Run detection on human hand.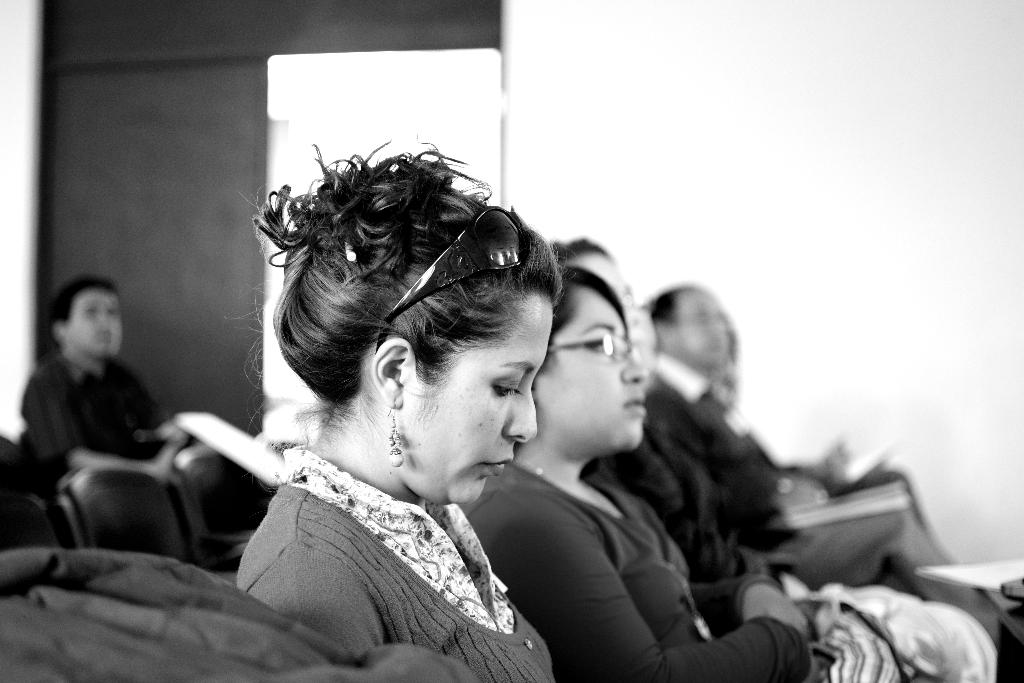
Result: 799:438:854:490.
